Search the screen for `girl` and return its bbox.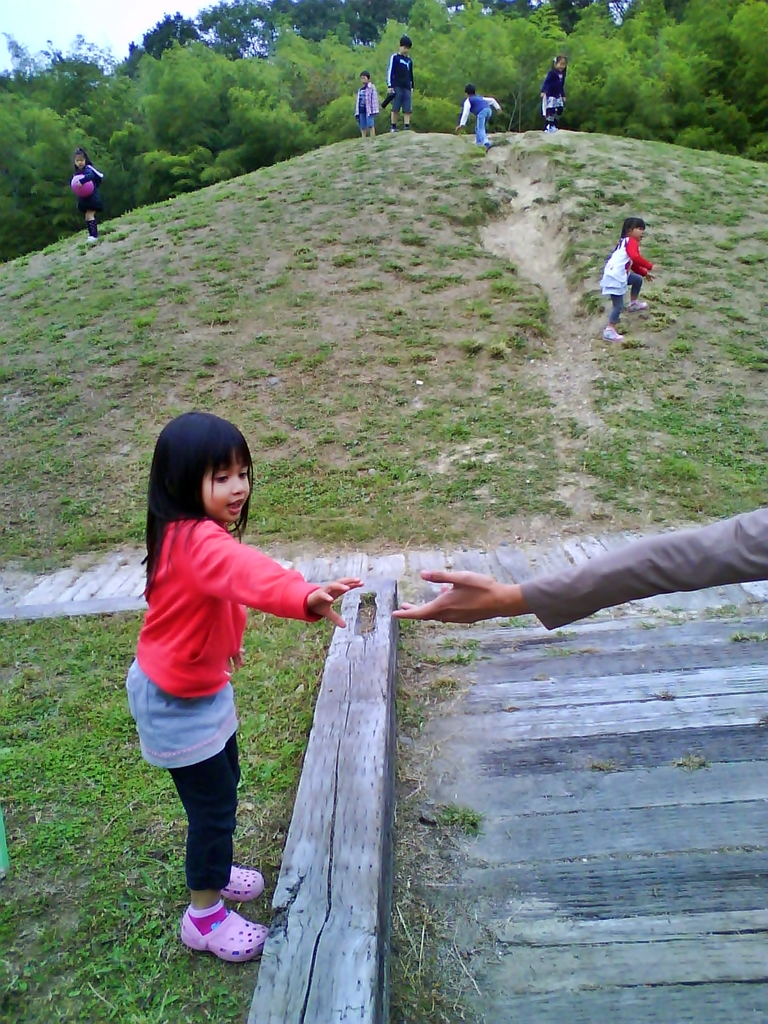
Found: 541:59:568:131.
